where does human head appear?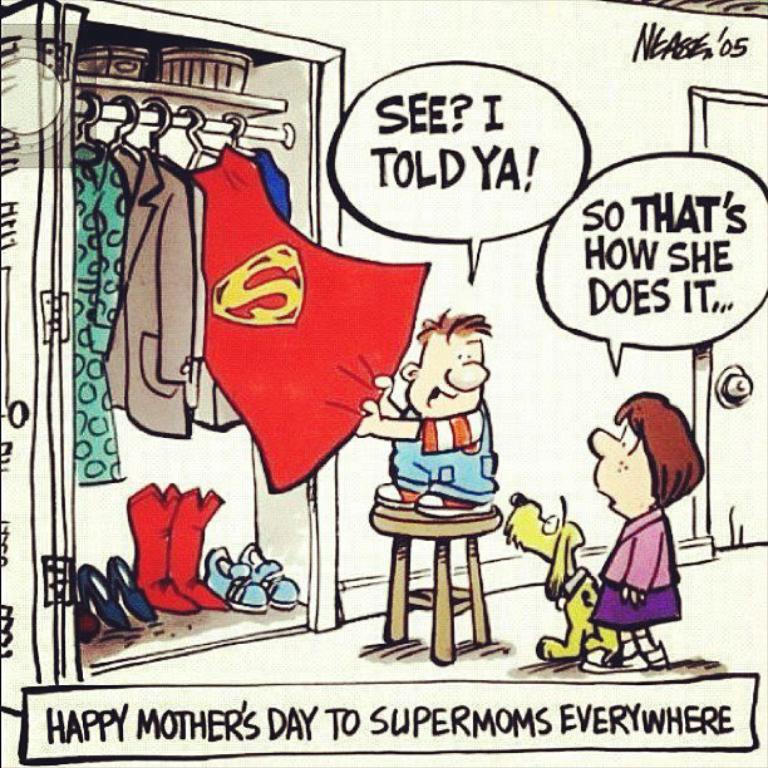
Appears at [607, 403, 704, 523].
